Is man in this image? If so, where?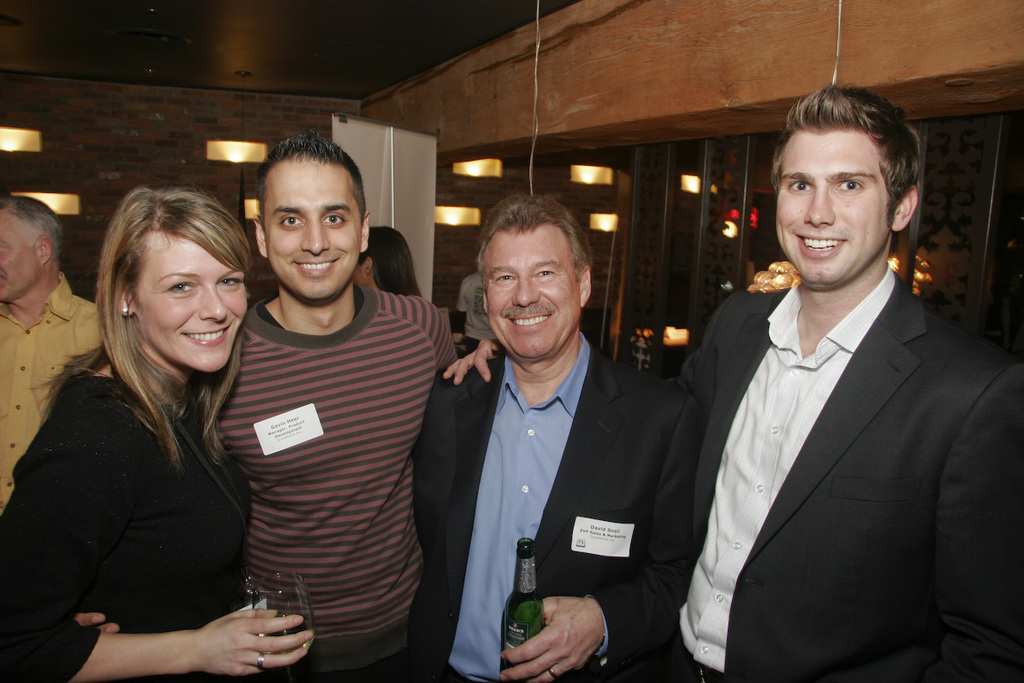
Yes, at 447,82,1023,682.
